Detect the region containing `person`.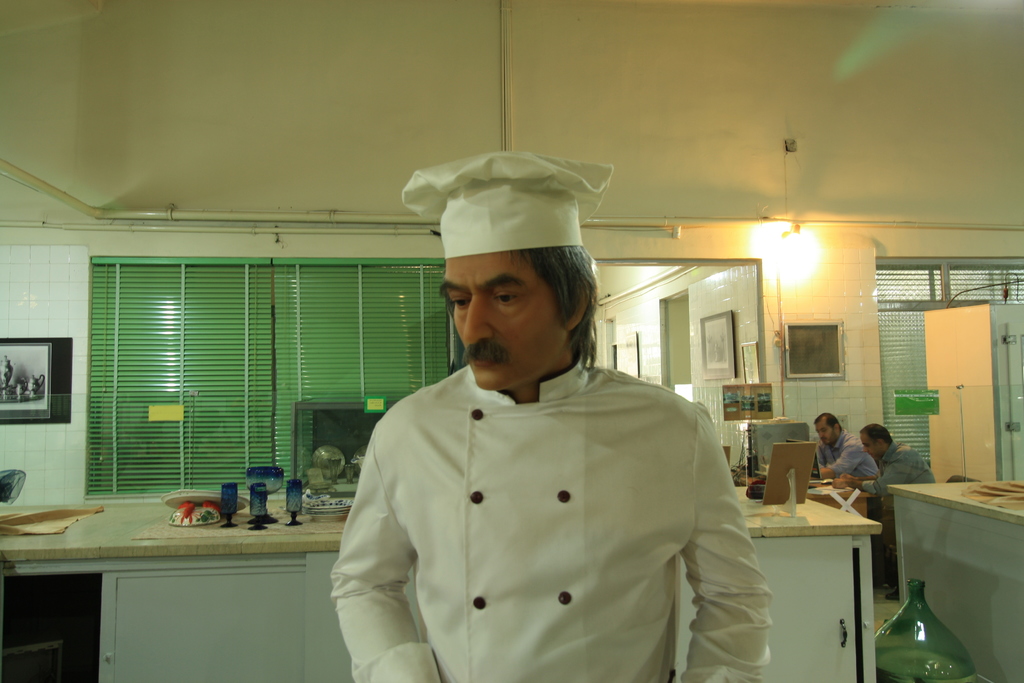
BBox(847, 427, 932, 484).
